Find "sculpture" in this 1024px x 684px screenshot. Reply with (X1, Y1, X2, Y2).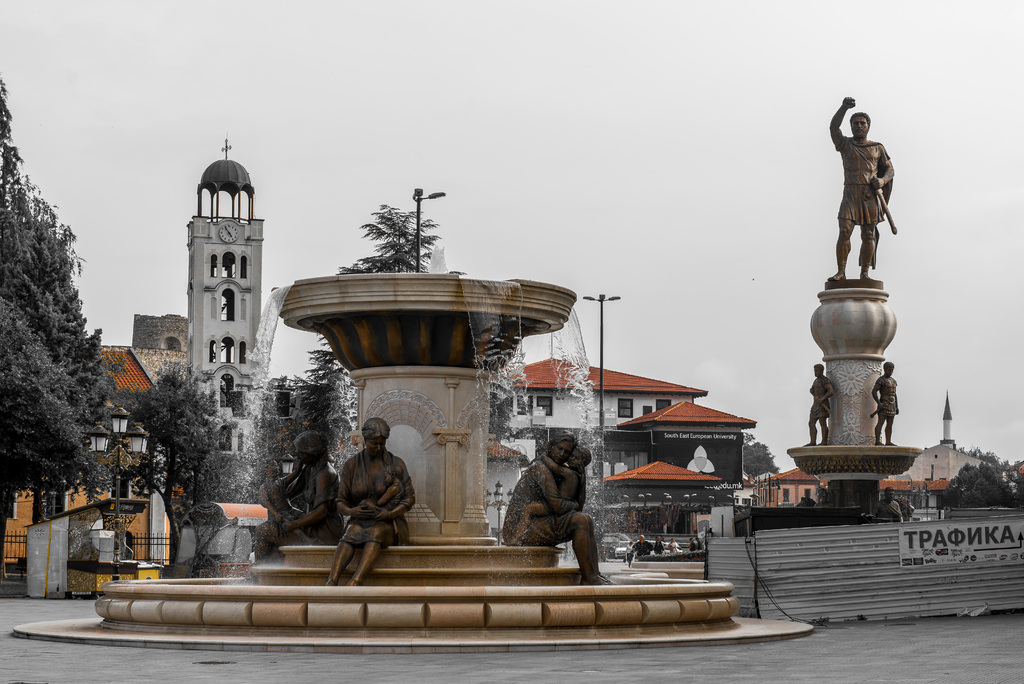
(803, 356, 831, 446).
